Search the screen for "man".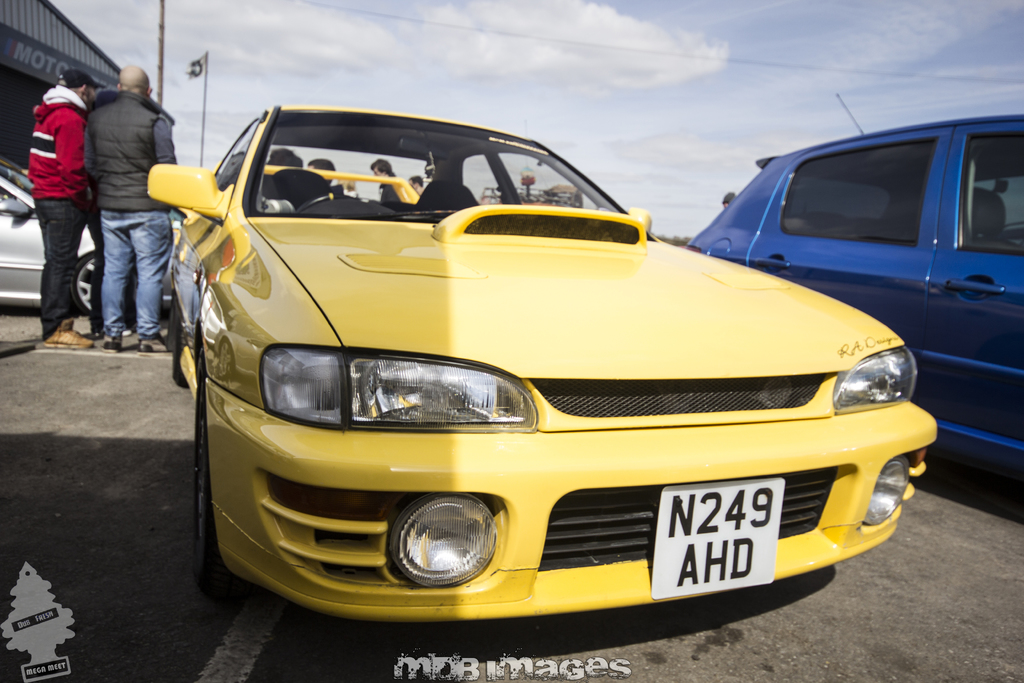
Found at rect(80, 61, 179, 345).
